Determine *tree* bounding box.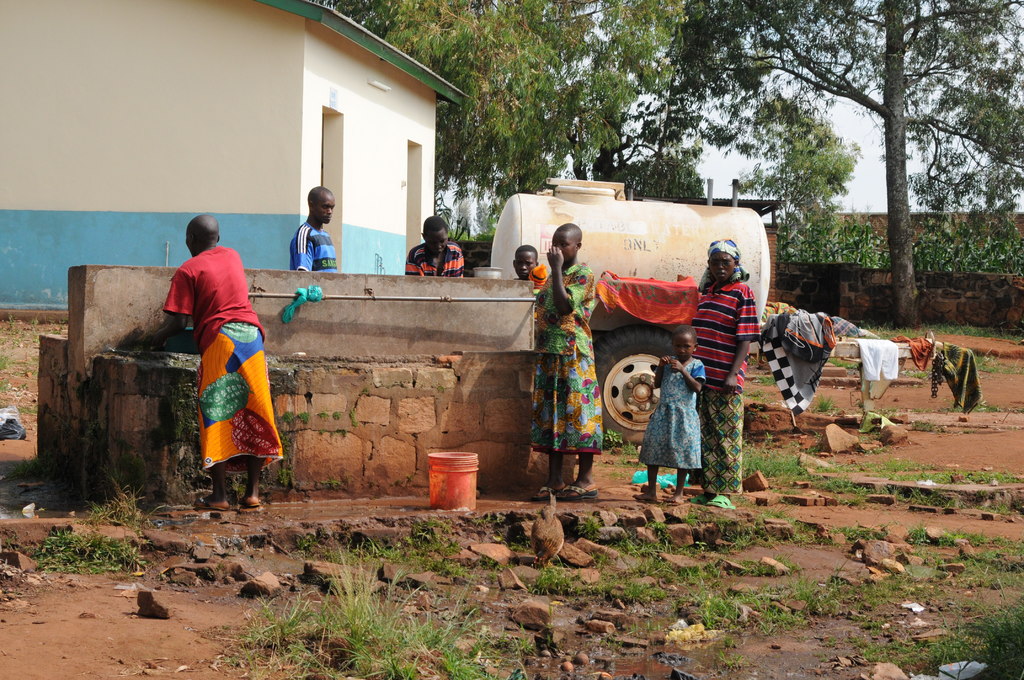
Determined: bbox(319, 0, 502, 252).
